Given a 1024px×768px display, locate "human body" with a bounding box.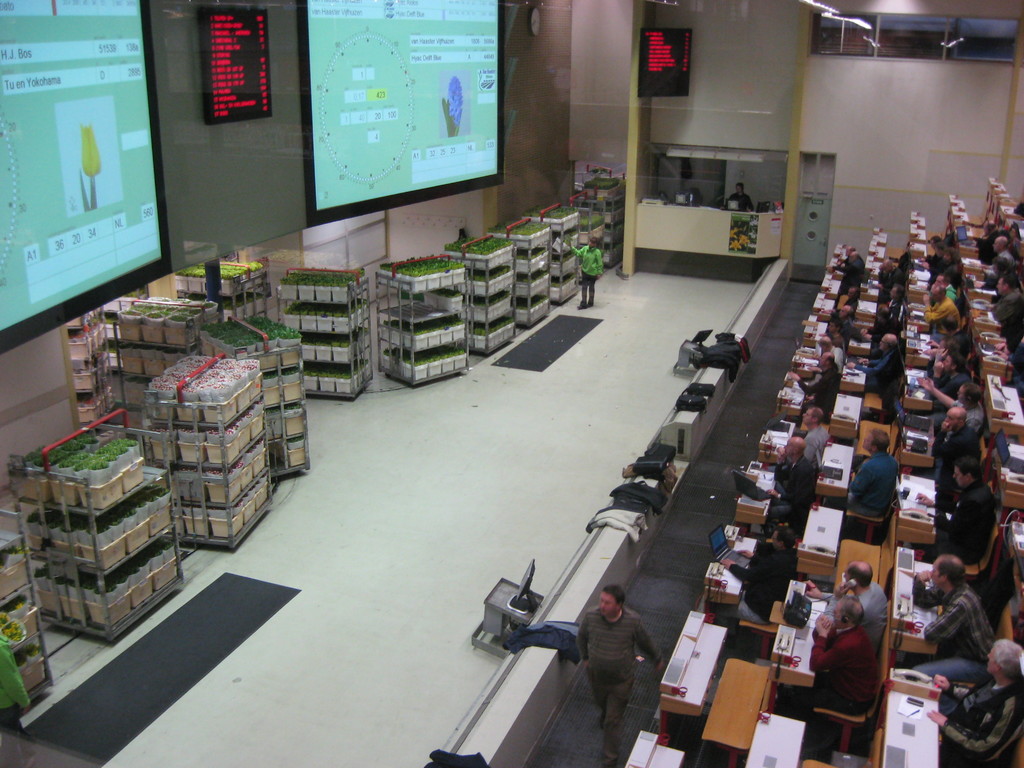
Located: x1=712, y1=544, x2=799, y2=625.
